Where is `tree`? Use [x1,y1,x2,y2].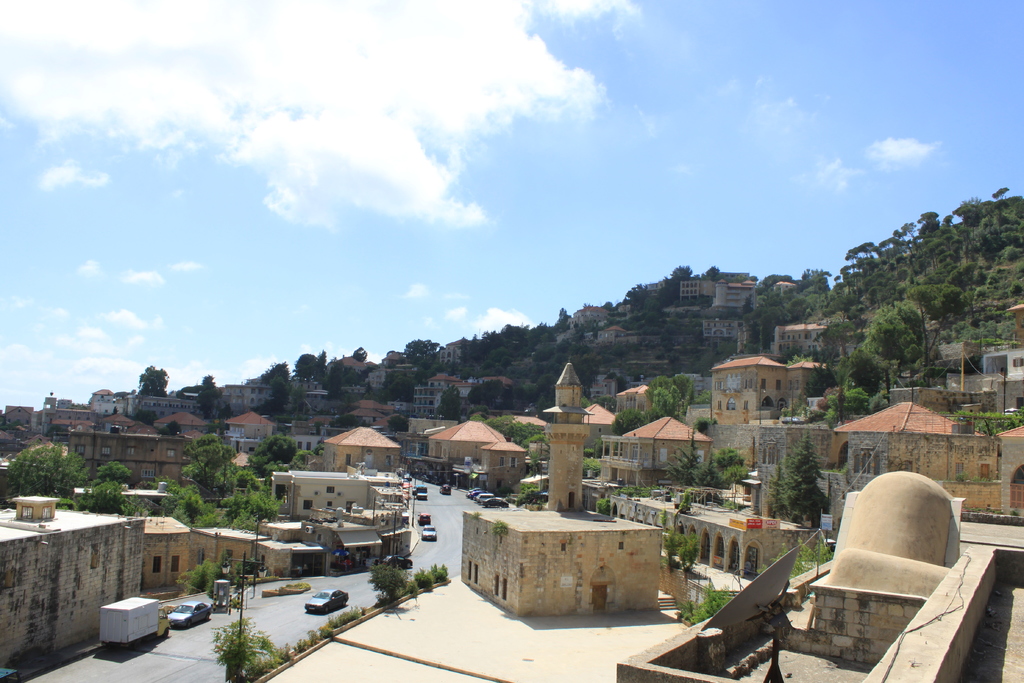
[790,354,817,367].
